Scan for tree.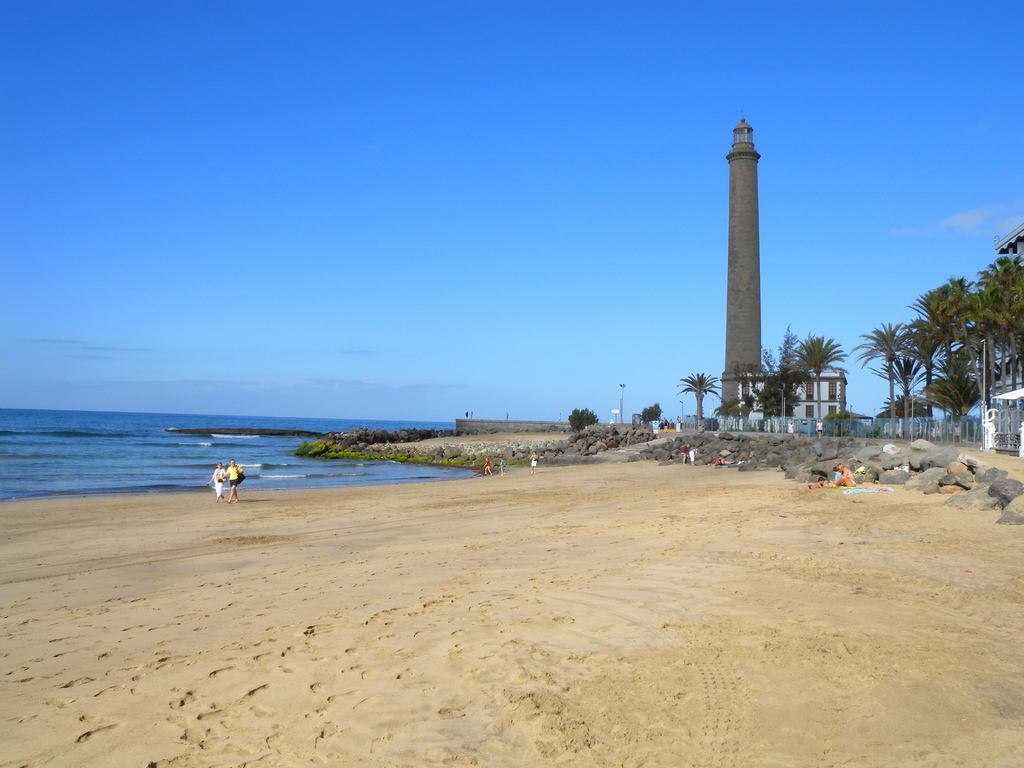
Scan result: pyautogui.locateOnScreen(639, 401, 666, 423).
